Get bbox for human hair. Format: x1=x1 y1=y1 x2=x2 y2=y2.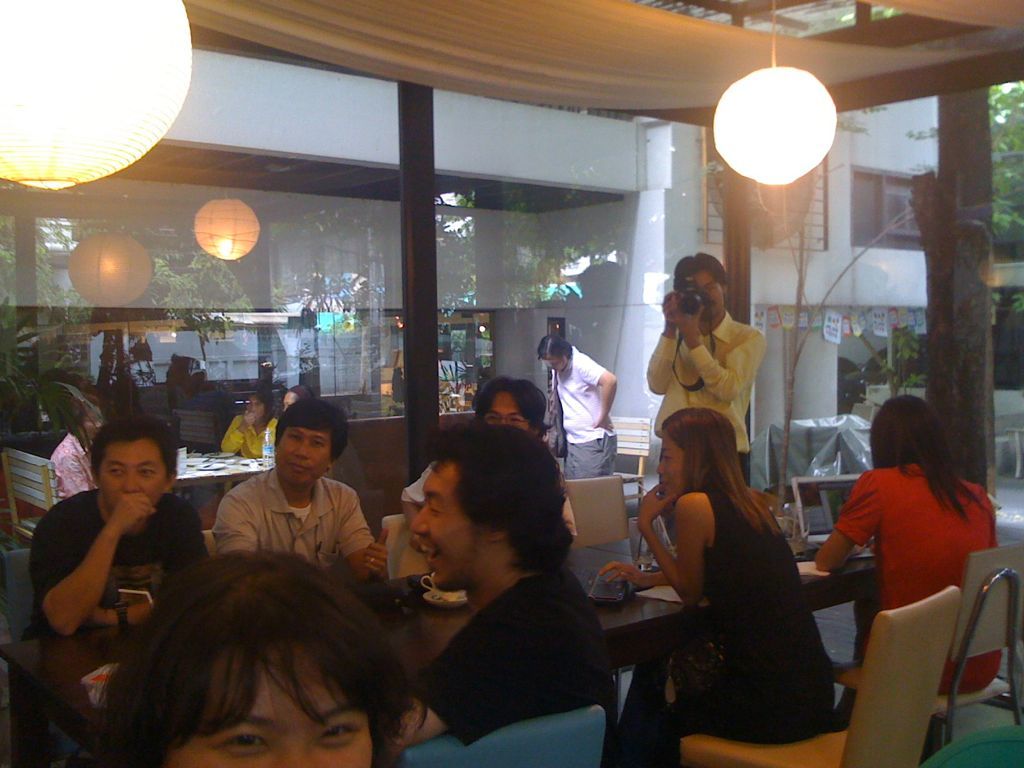
x1=468 y1=372 x2=550 y2=434.
